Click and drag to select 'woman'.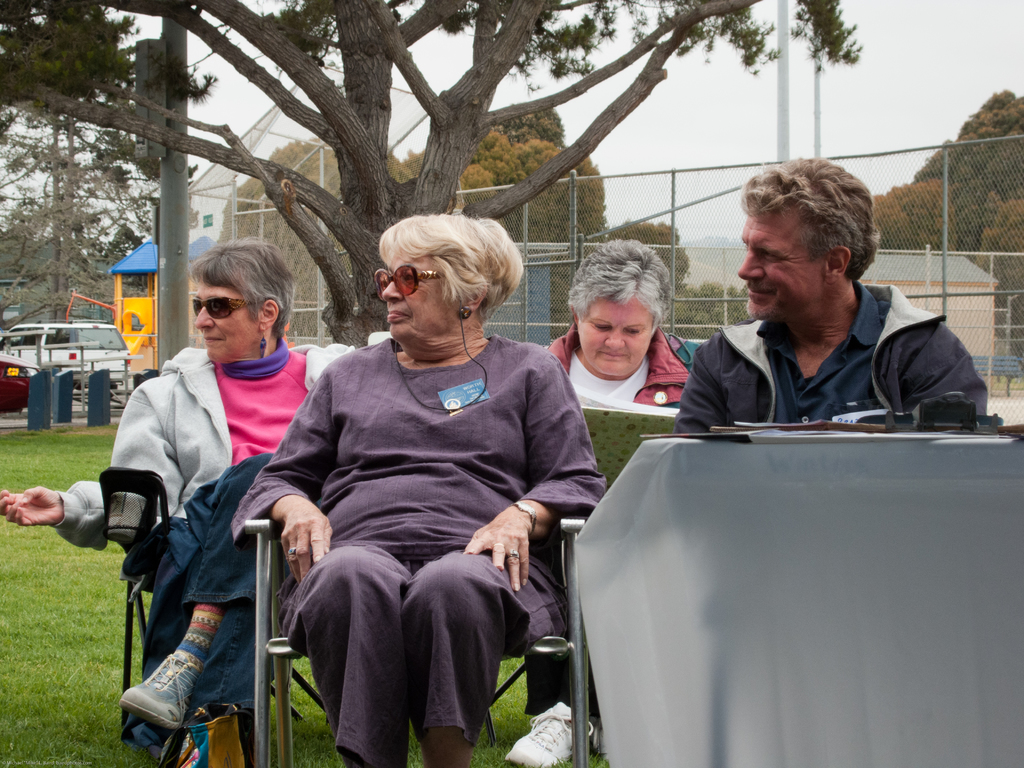
Selection: left=505, top=241, right=701, bottom=766.
